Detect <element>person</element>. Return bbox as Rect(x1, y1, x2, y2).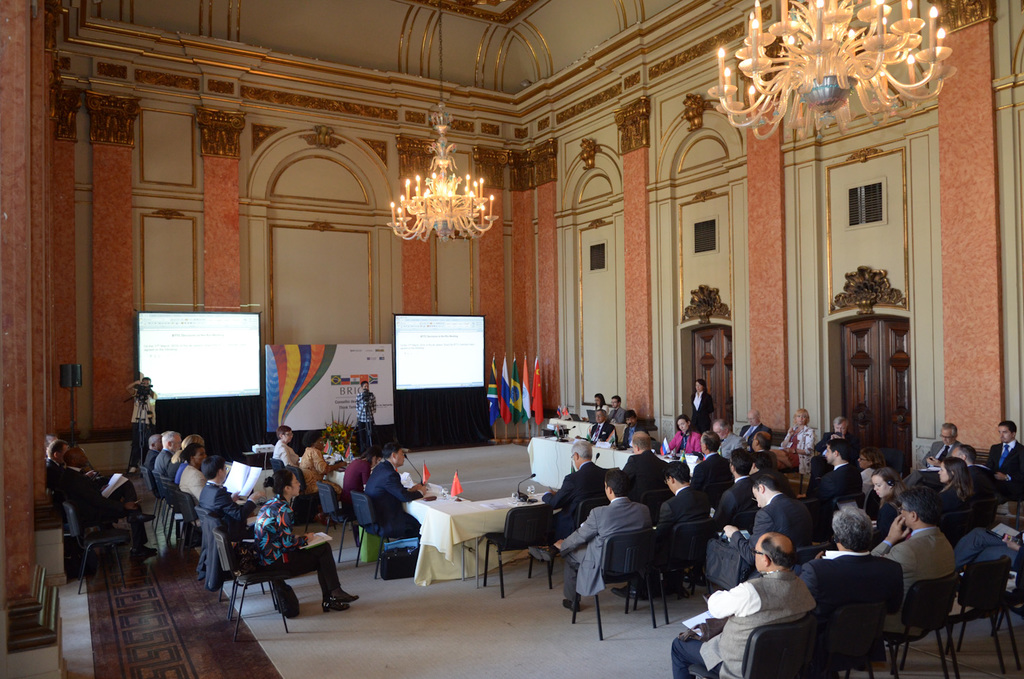
Rect(526, 467, 656, 615).
